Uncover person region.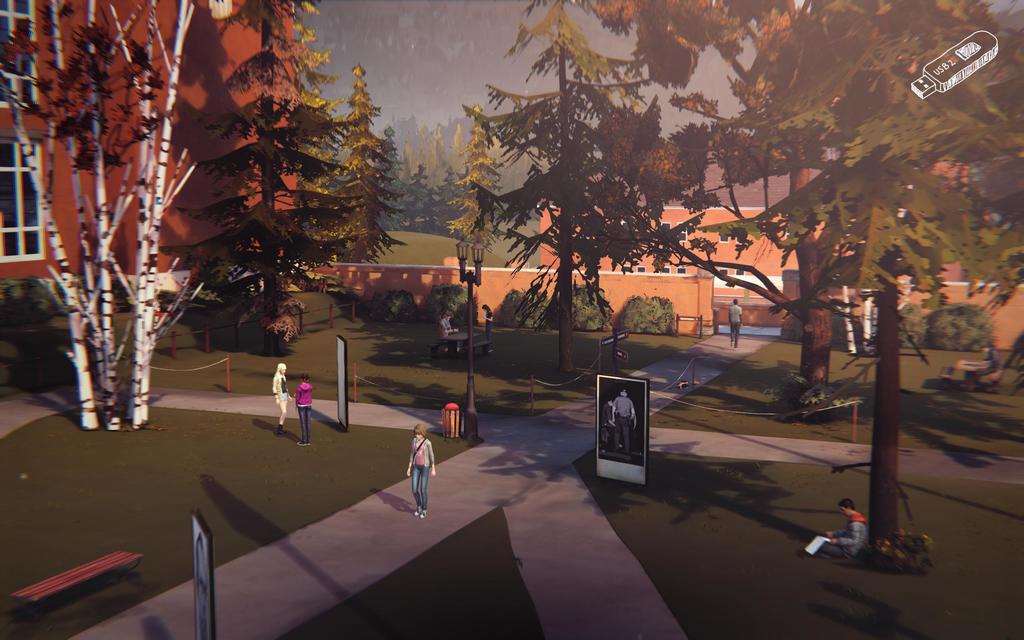
Uncovered: 270/362/292/433.
